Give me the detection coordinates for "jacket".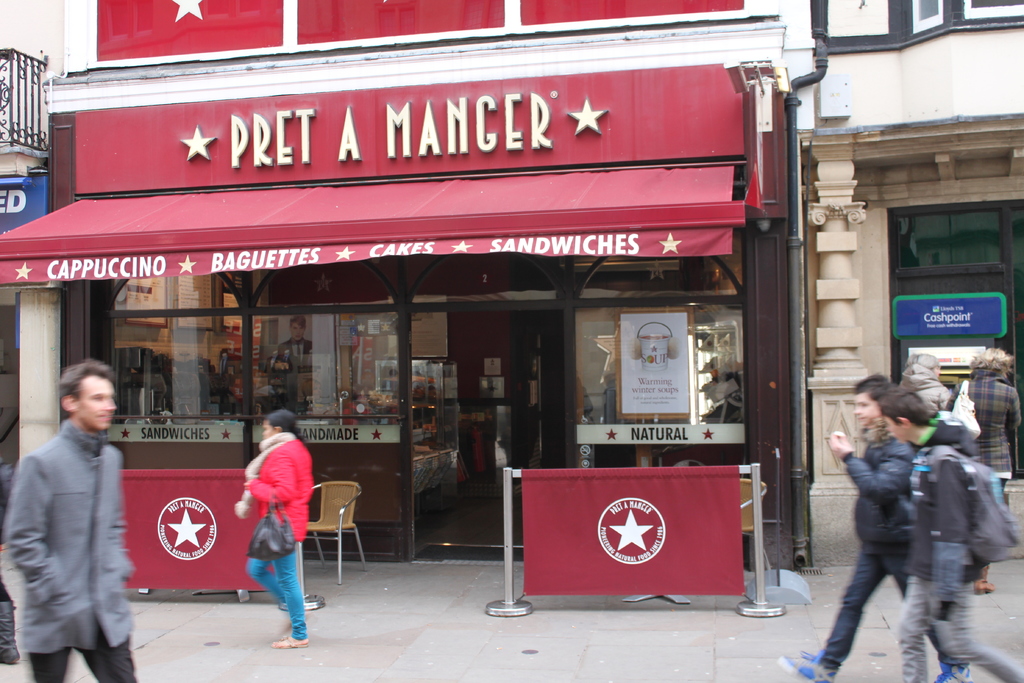
<bbox>245, 436, 315, 546</bbox>.
